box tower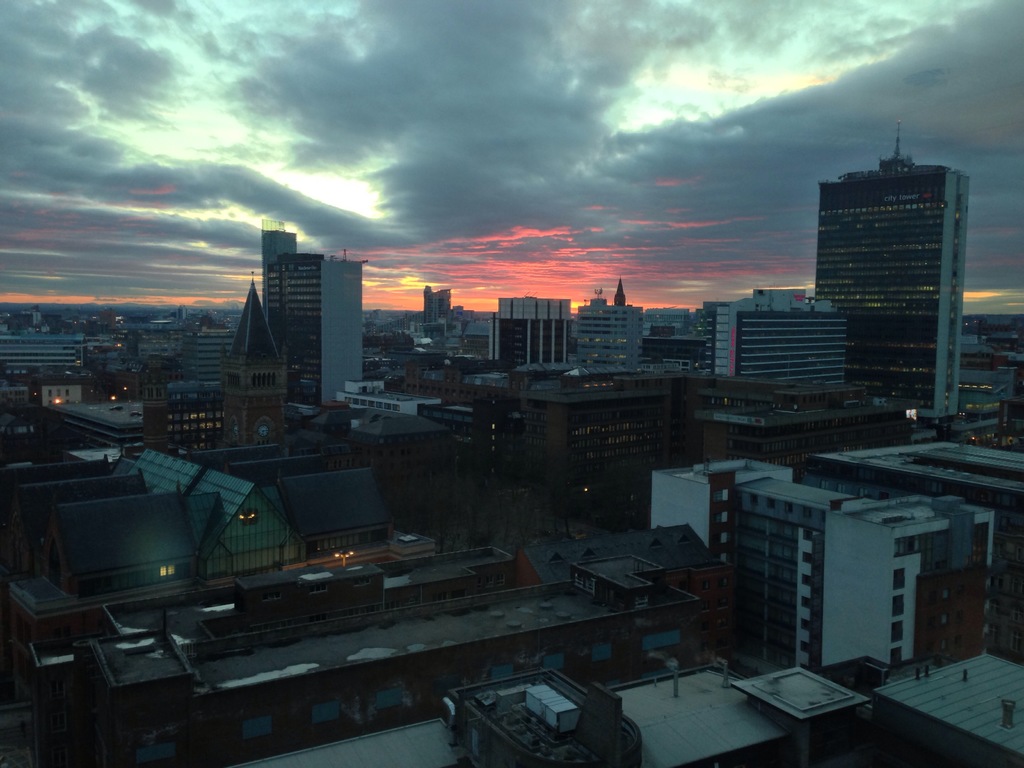
(x1=616, y1=281, x2=626, y2=306)
